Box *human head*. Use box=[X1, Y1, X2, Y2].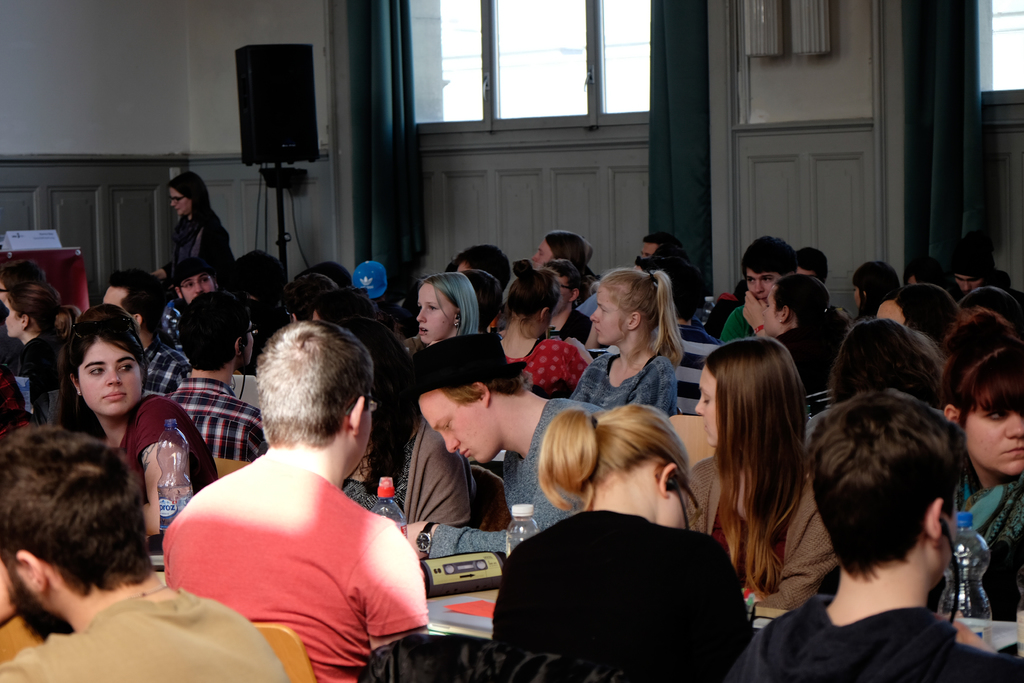
box=[806, 389, 970, 593].
